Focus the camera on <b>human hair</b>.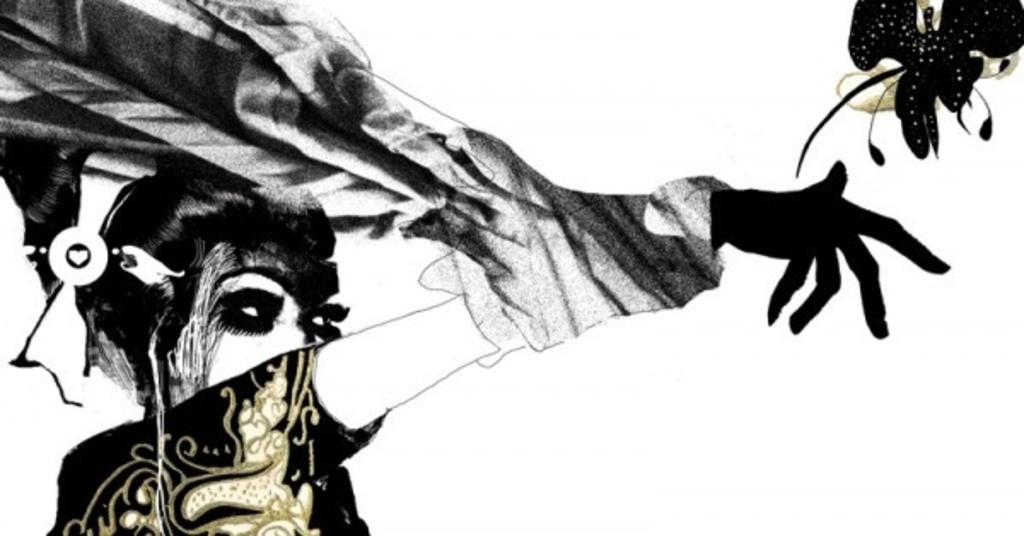
Focus region: {"x1": 73, "y1": 166, "x2": 343, "y2": 413}.
